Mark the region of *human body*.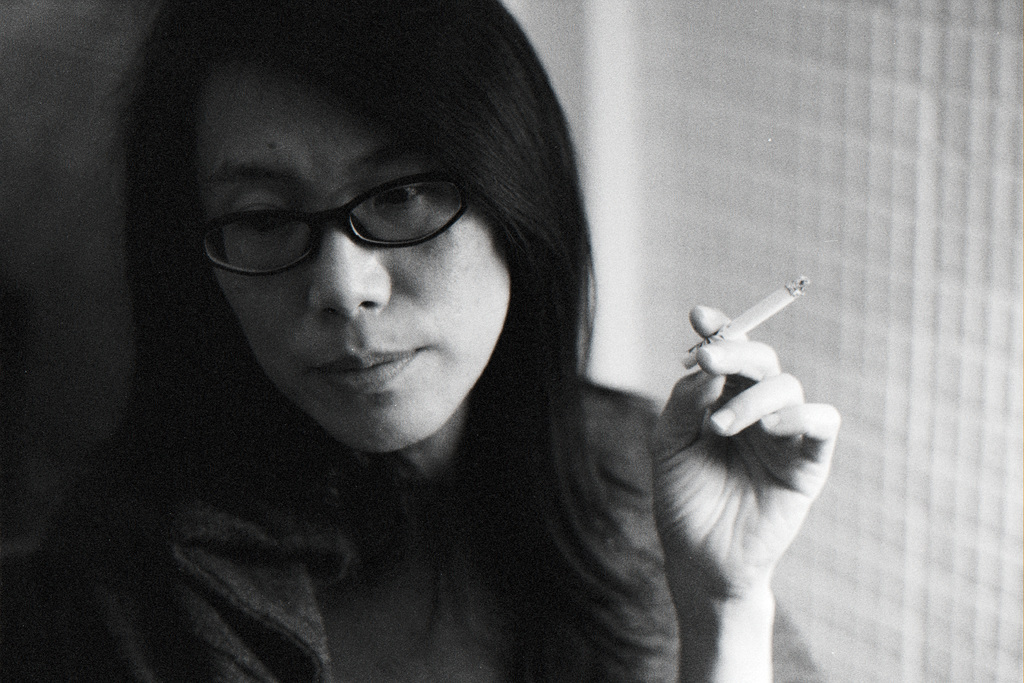
Region: <region>14, 0, 841, 682</region>.
